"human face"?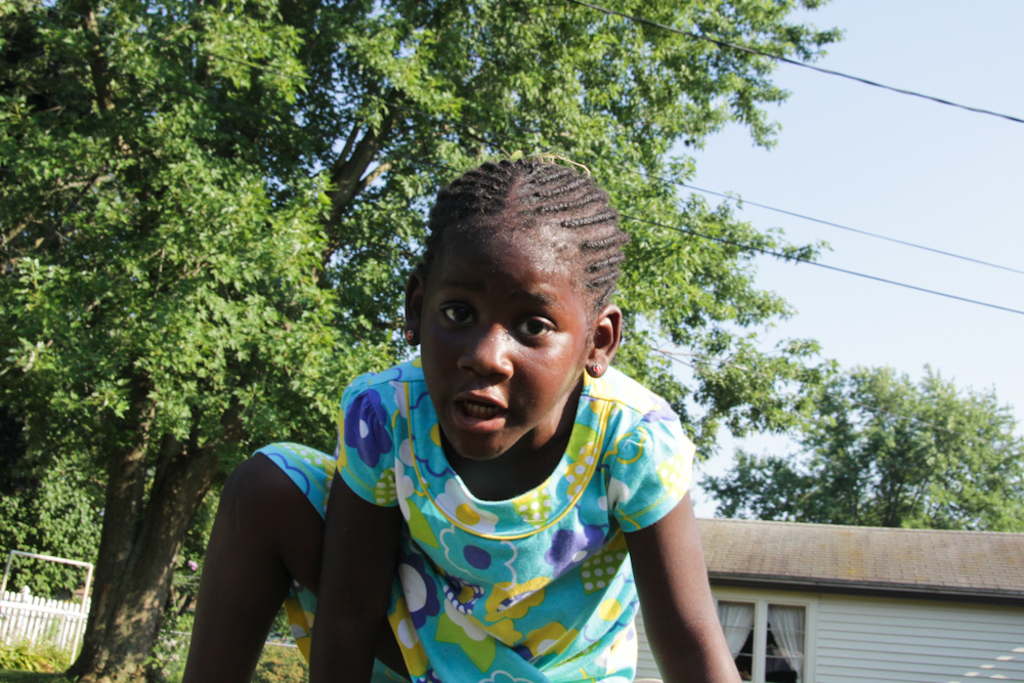
423,228,584,456
